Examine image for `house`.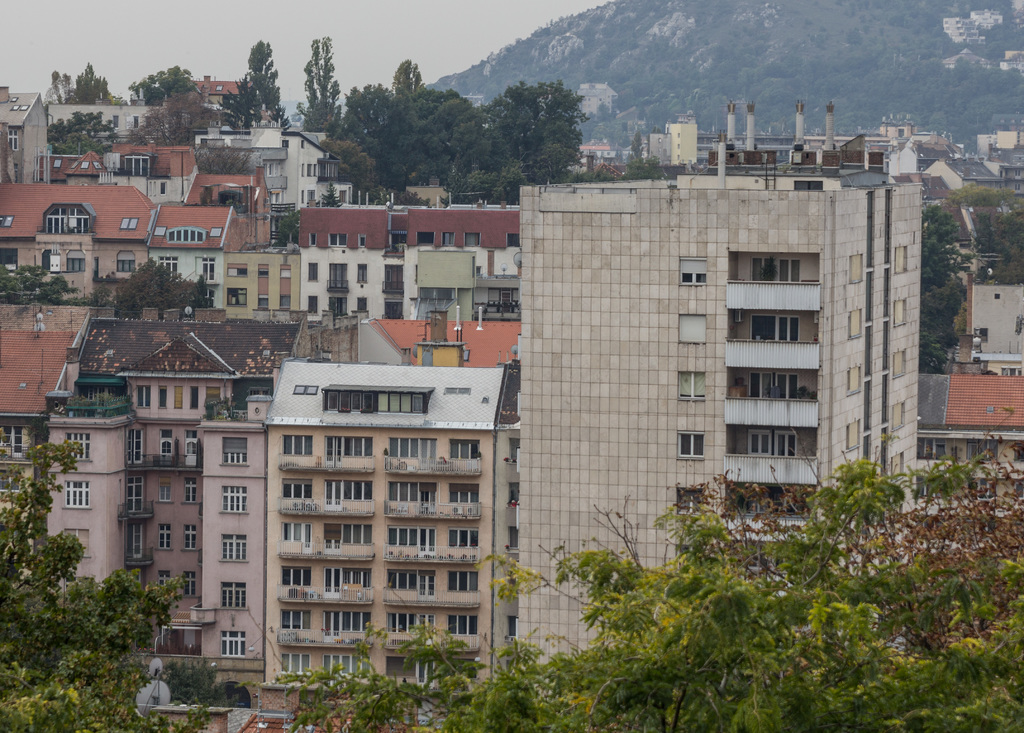
Examination result: 390:205:516:320.
